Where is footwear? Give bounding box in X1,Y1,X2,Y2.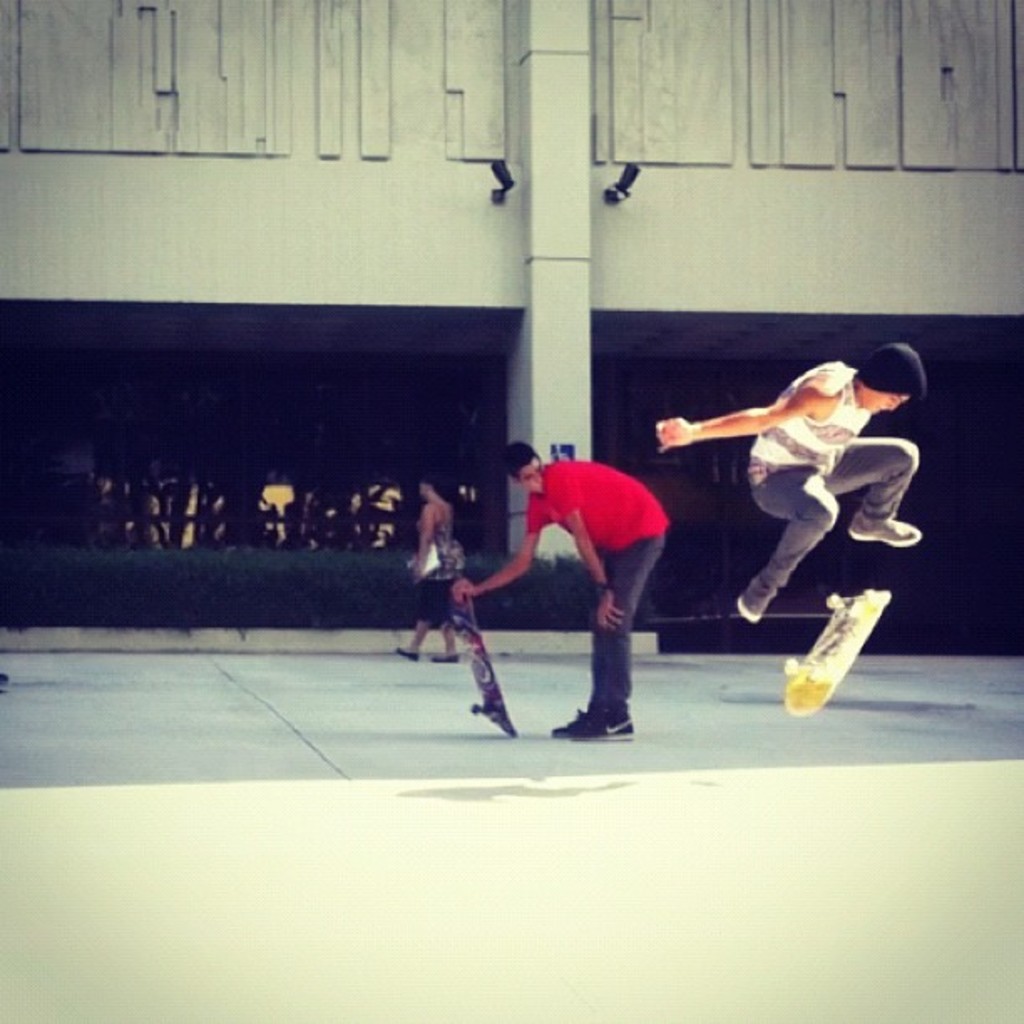
393,649,417,666.
